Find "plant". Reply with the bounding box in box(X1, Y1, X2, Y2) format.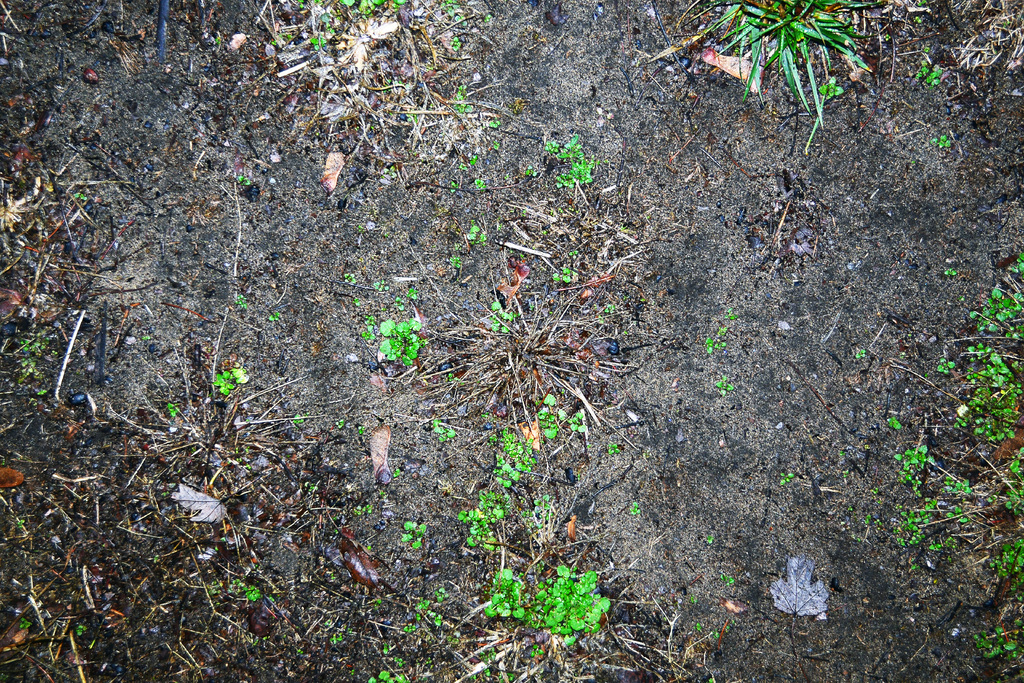
box(606, 443, 621, 456).
